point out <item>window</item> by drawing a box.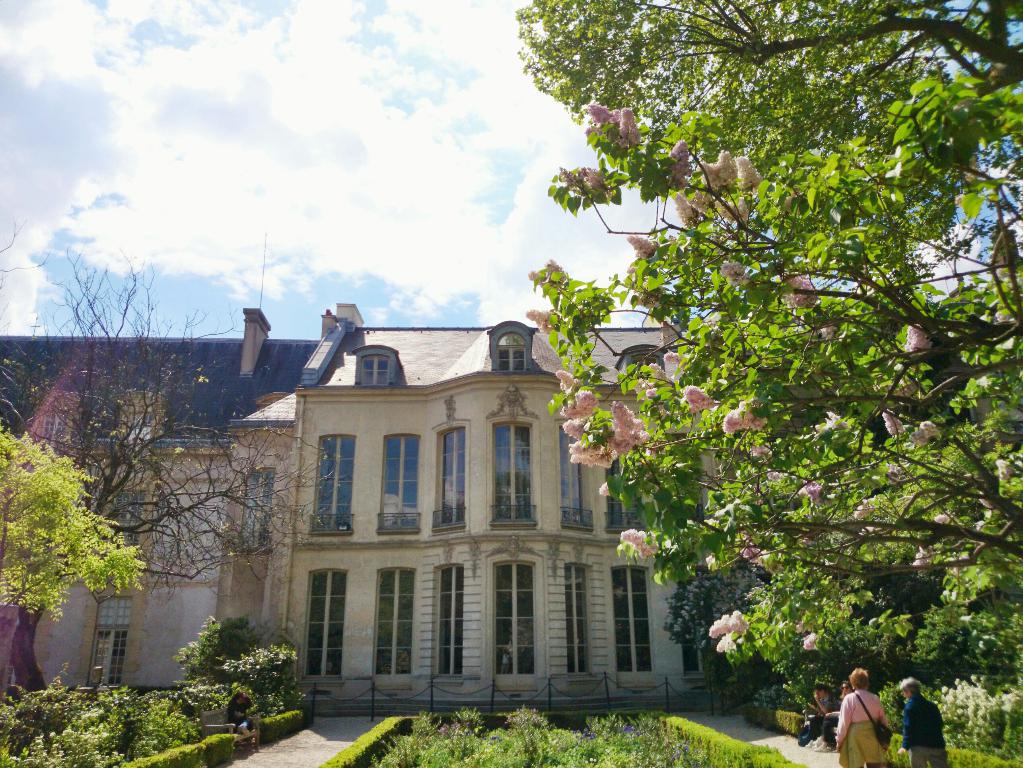
bbox=[434, 430, 467, 524].
